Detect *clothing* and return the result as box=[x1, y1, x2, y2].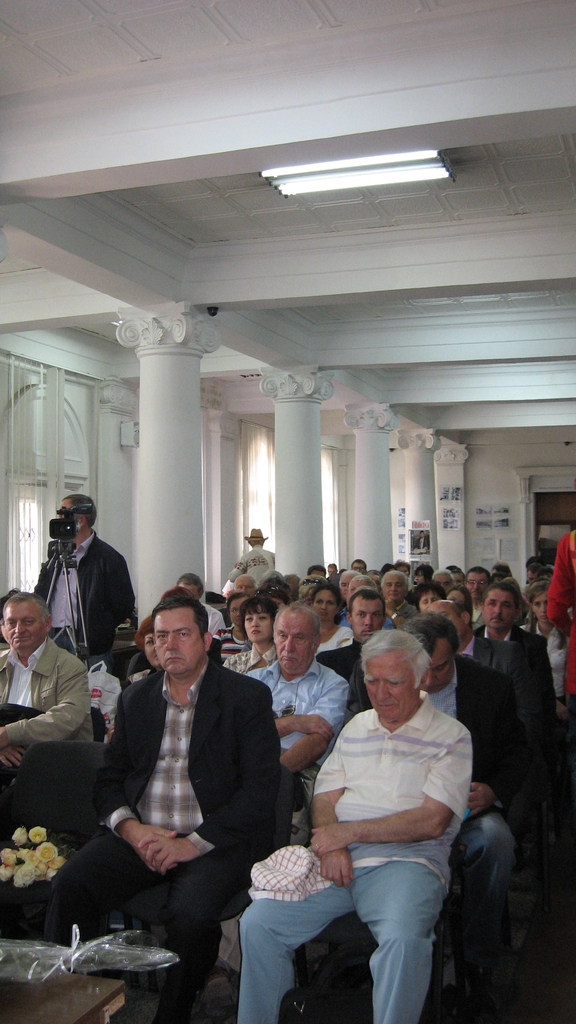
box=[248, 687, 475, 1023].
